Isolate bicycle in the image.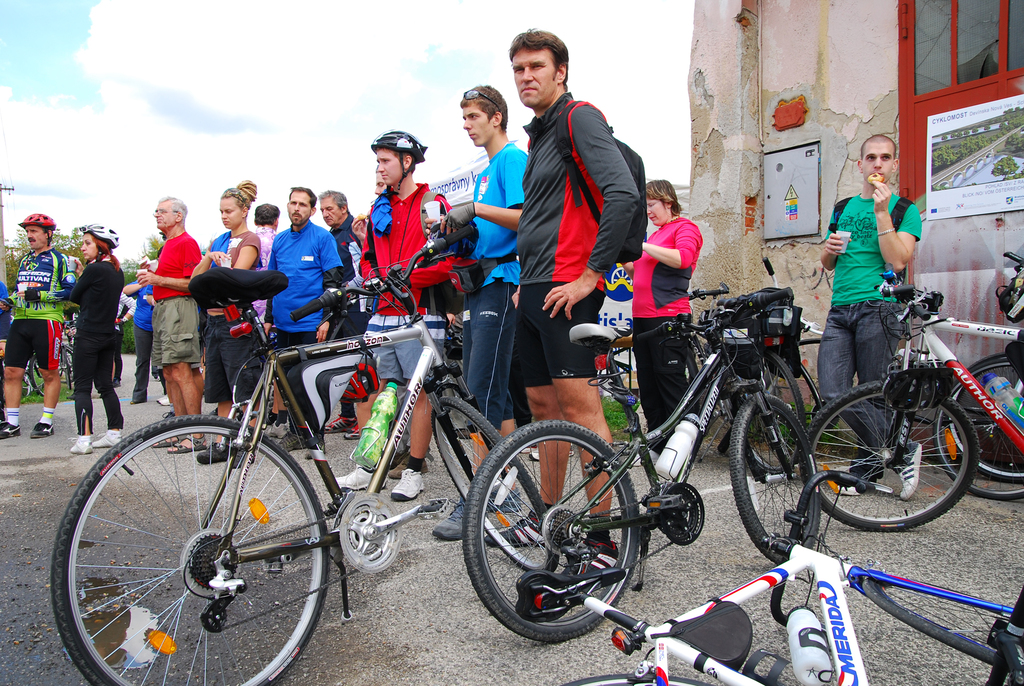
Isolated region: [26, 333, 83, 389].
